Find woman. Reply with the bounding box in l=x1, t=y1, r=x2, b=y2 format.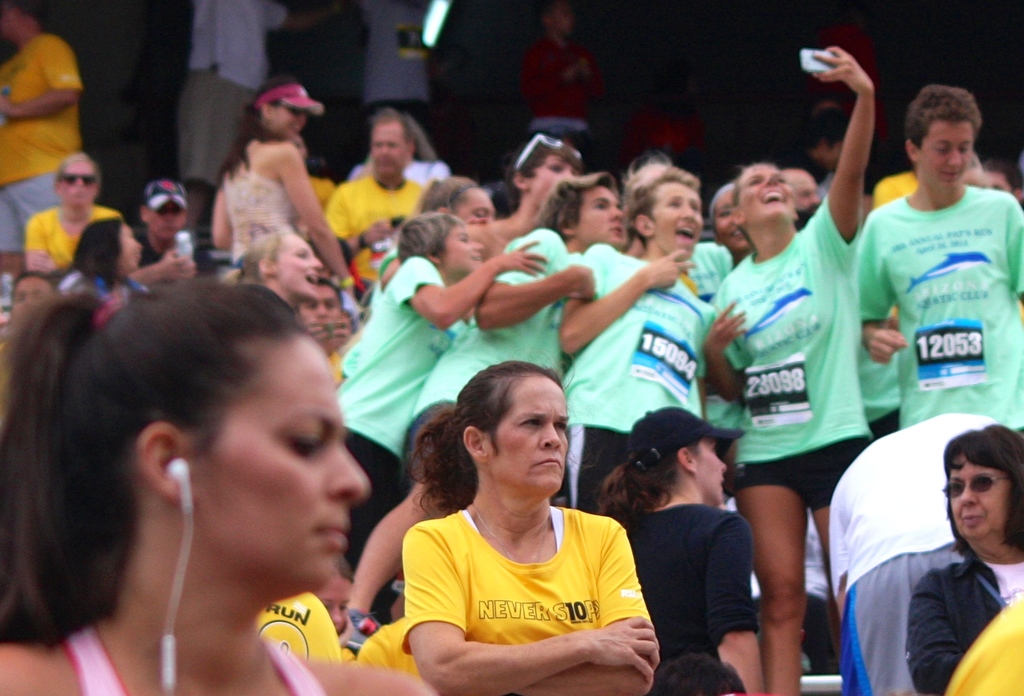
l=367, t=372, r=665, b=687.
